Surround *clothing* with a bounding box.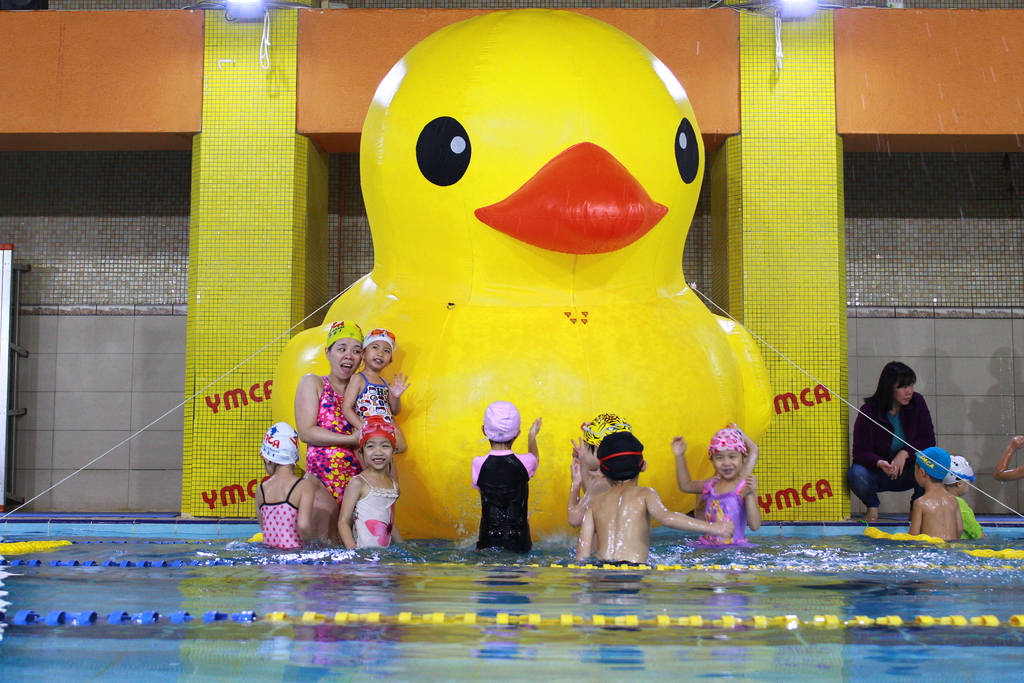
bbox(349, 473, 401, 548).
